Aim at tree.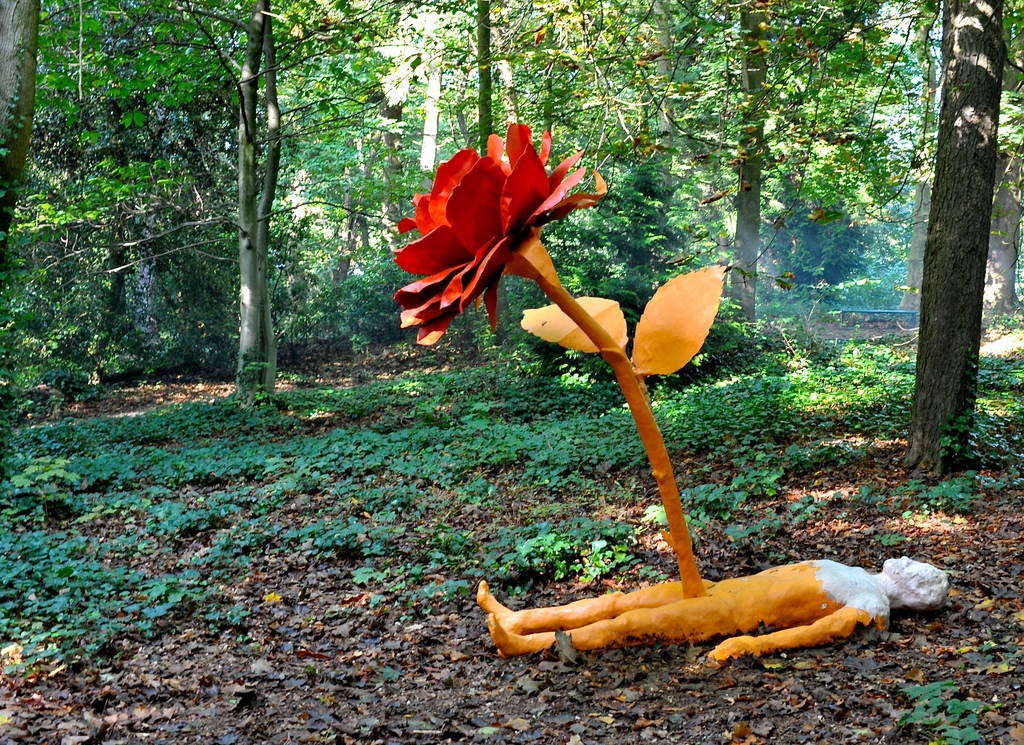
Aimed at {"x1": 901, "y1": 0, "x2": 1006, "y2": 487}.
